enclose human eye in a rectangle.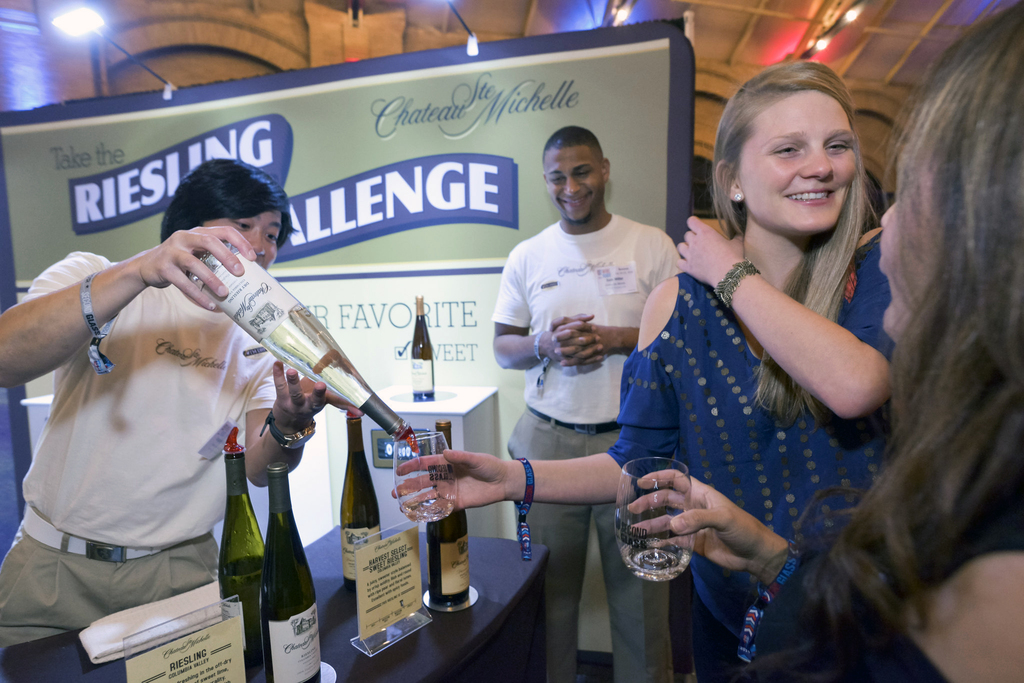
l=268, t=231, r=281, b=245.
